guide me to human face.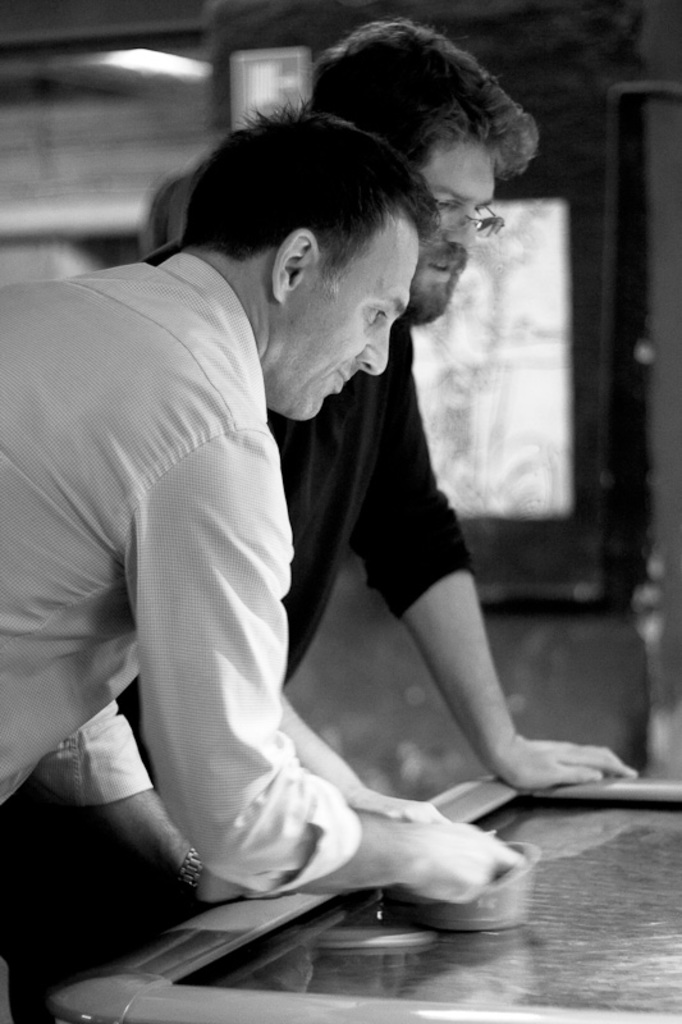
Guidance: BBox(408, 132, 498, 324).
